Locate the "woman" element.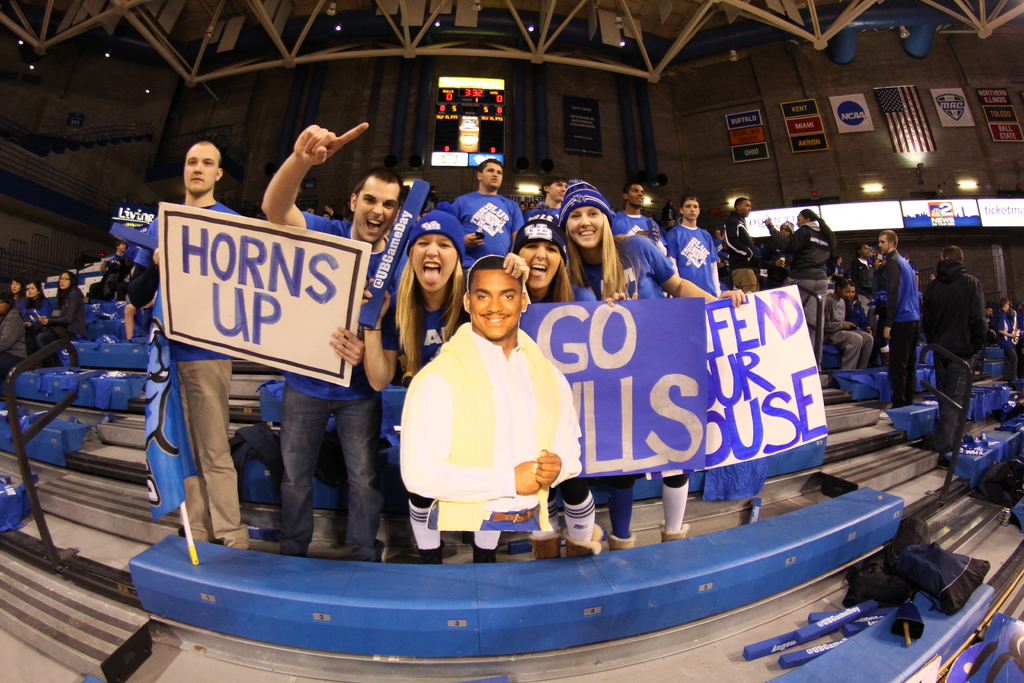
Element bbox: pyautogui.locateOnScreen(509, 210, 609, 563).
